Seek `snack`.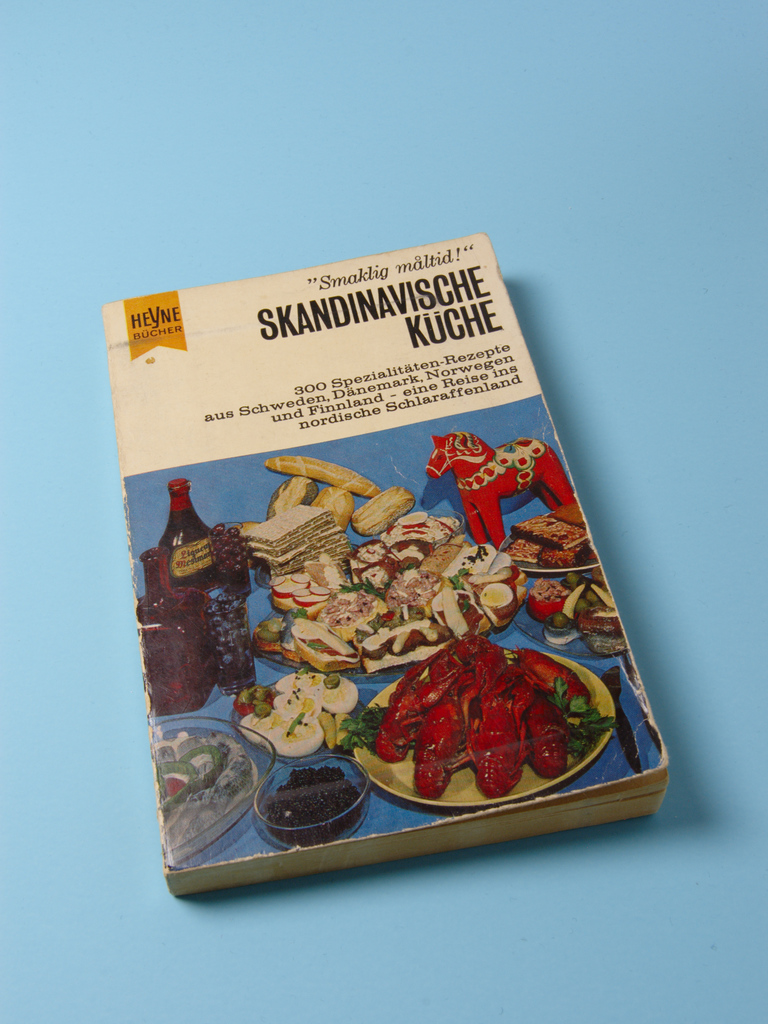
locate(268, 459, 378, 494).
